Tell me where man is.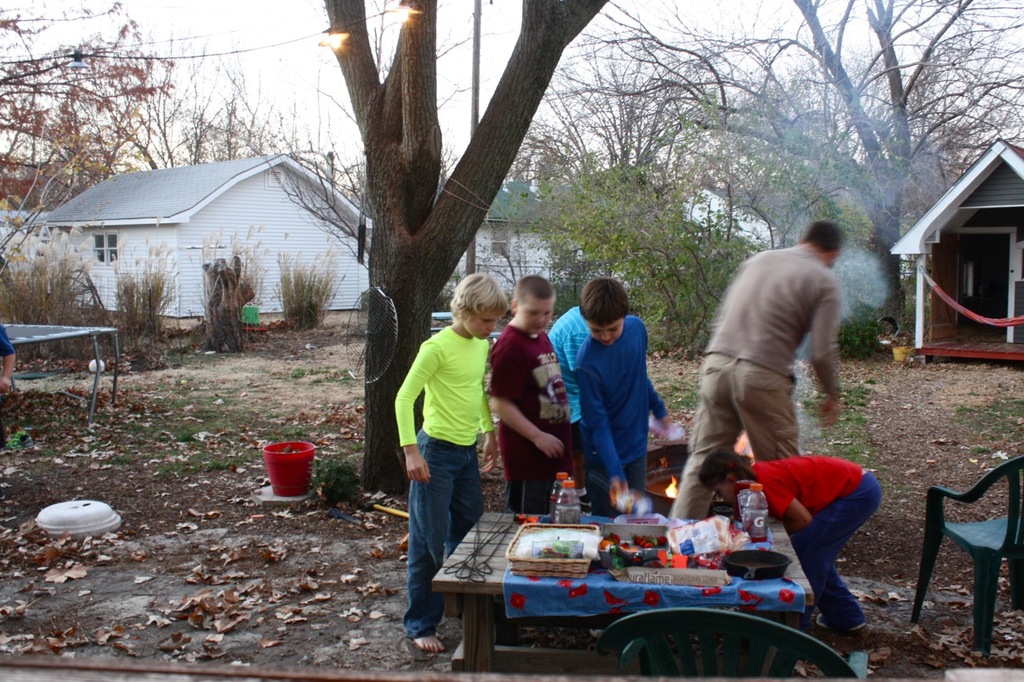
man is at rect(548, 305, 593, 489).
